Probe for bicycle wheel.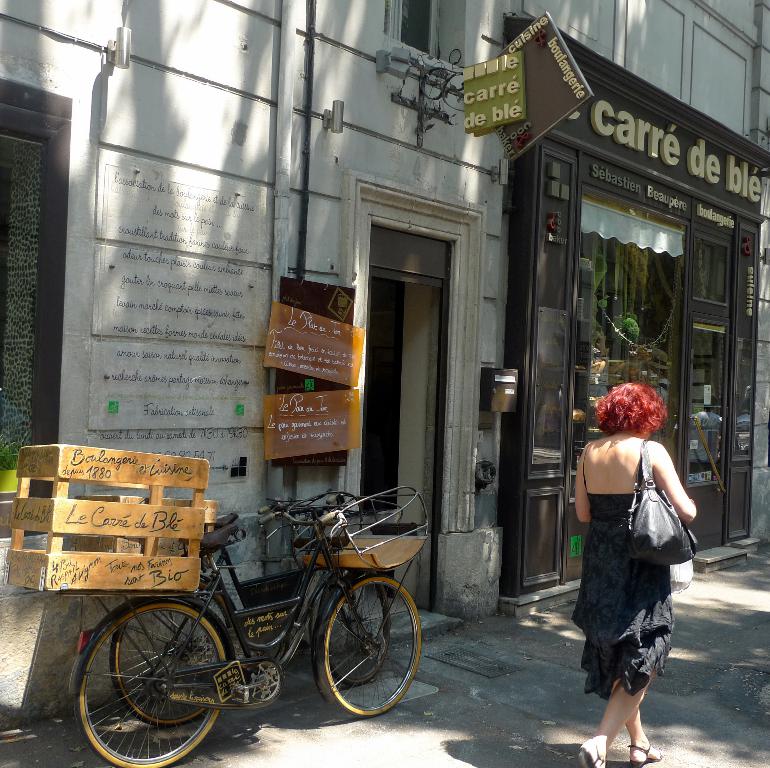
Probe result: x1=73 y1=595 x2=229 y2=767.
